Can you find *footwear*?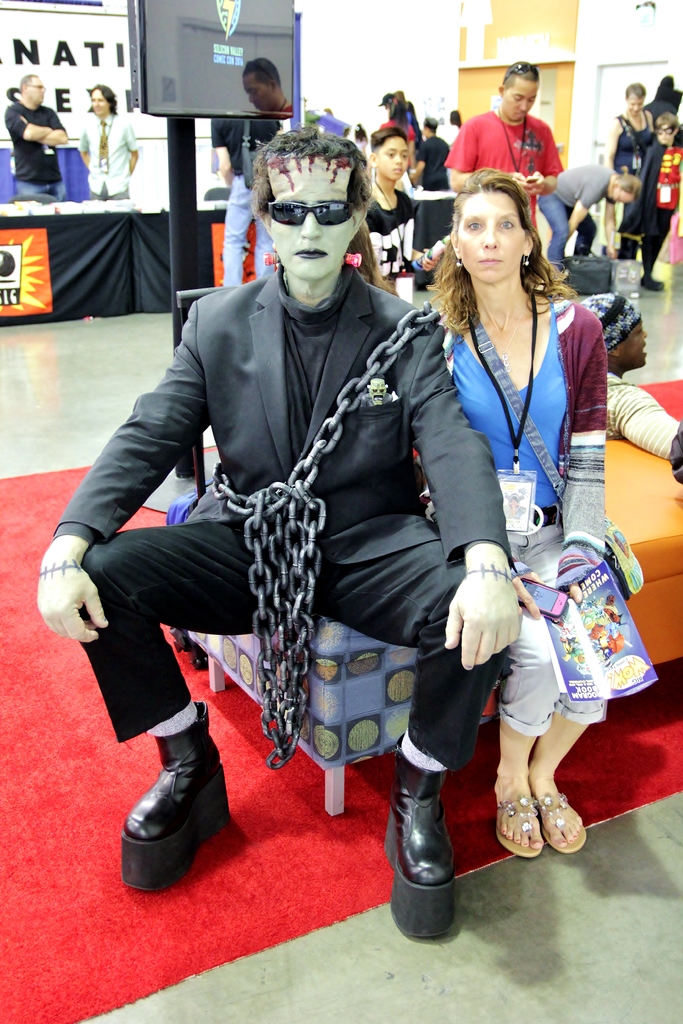
Yes, bounding box: <bbox>117, 717, 229, 910</bbox>.
